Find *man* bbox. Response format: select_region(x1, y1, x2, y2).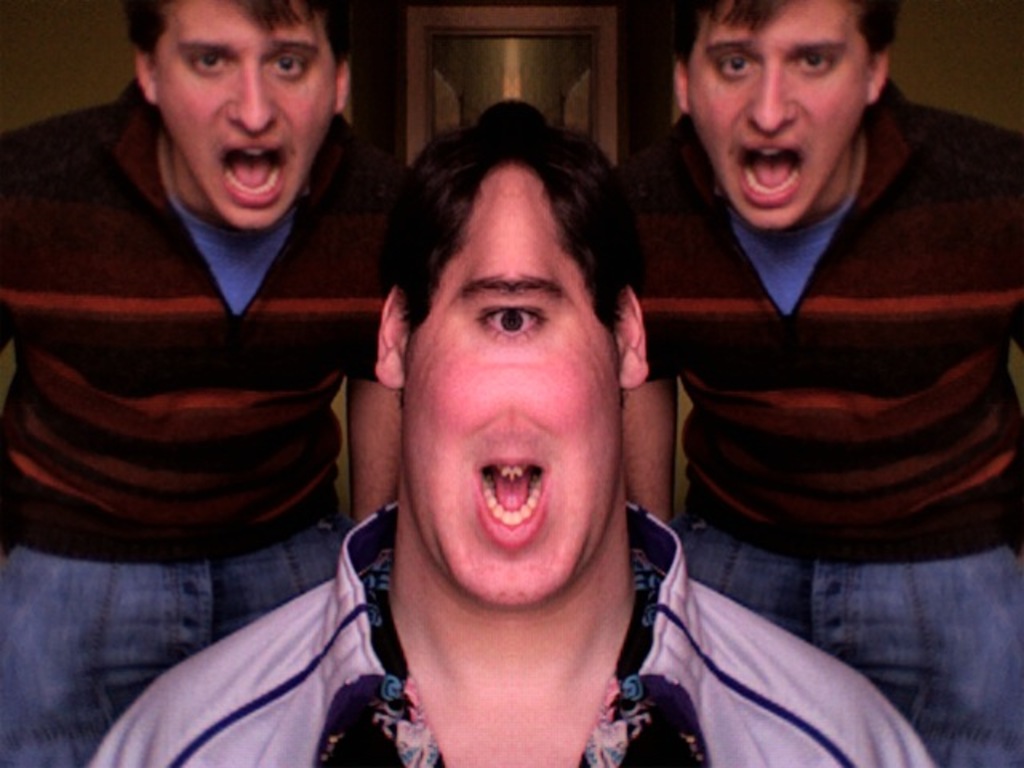
select_region(611, 0, 1022, 766).
